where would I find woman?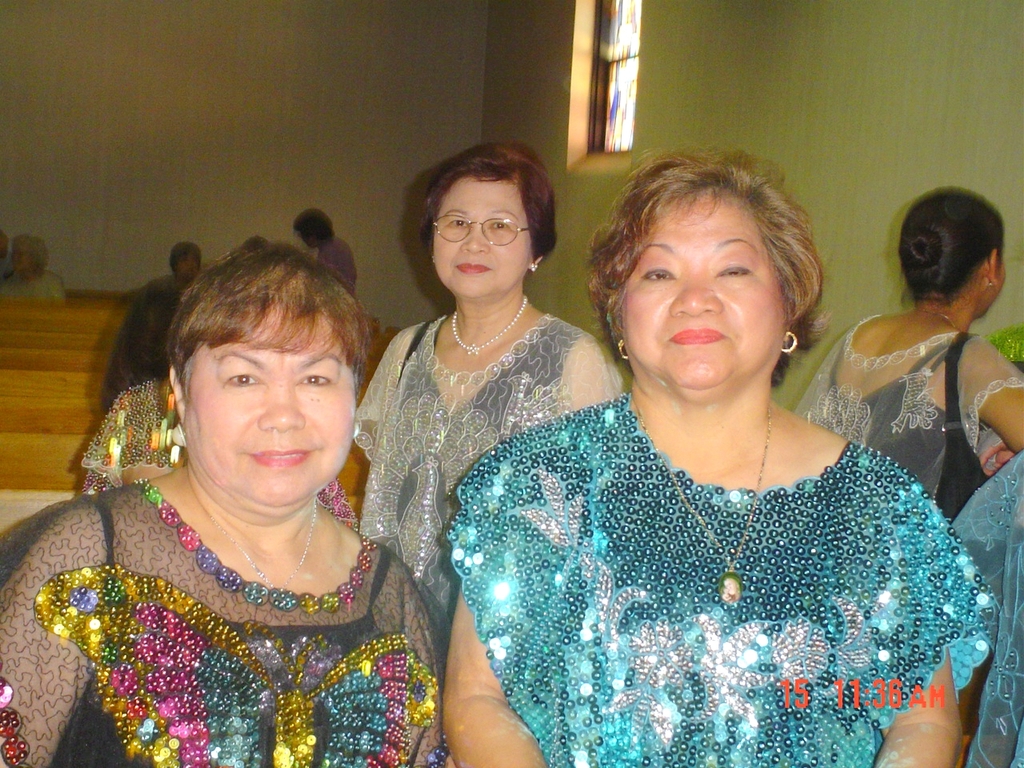
At detection(329, 137, 622, 647).
